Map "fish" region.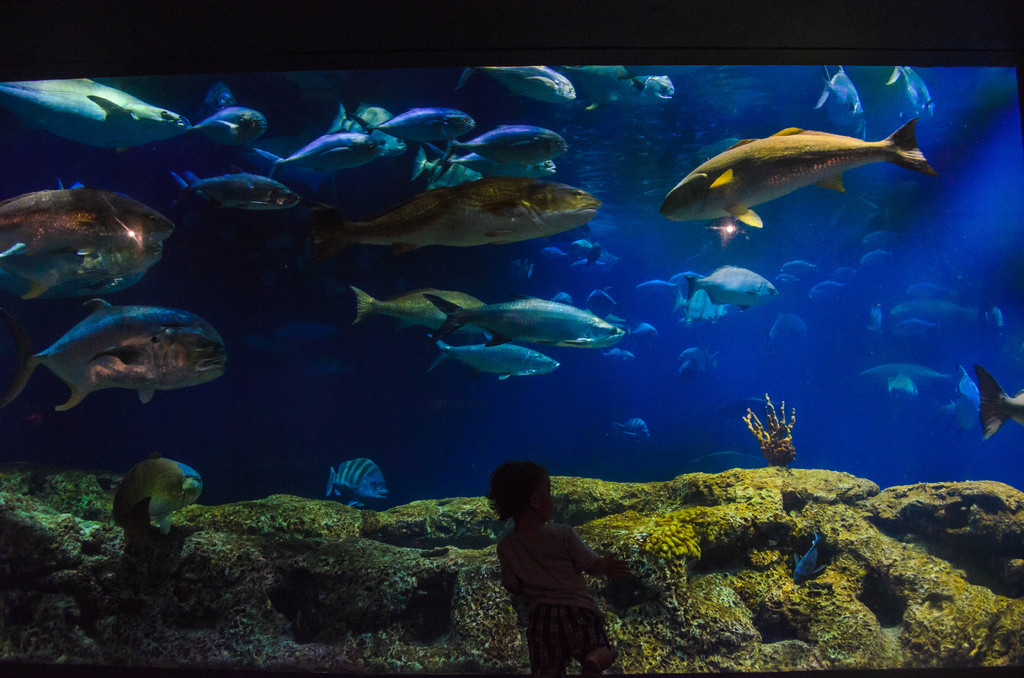
Mapped to {"left": 456, "top": 68, "right": 577, "bottom": 106}.
